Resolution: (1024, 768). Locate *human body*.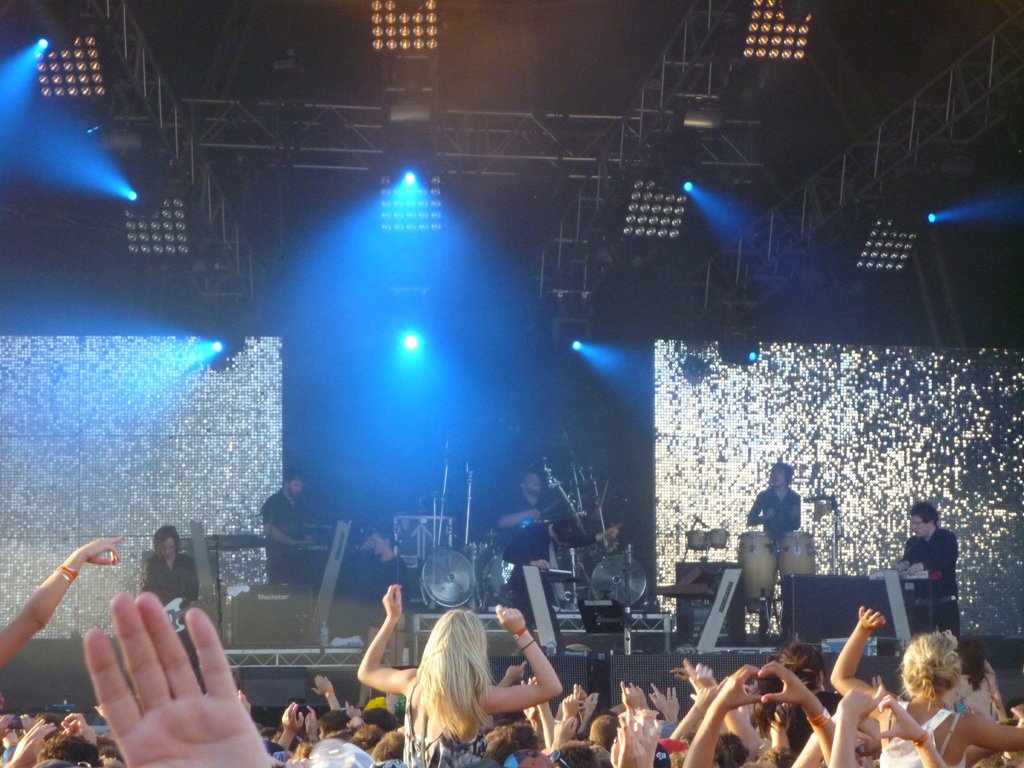
l=261, t=471, r=316, b=581.
